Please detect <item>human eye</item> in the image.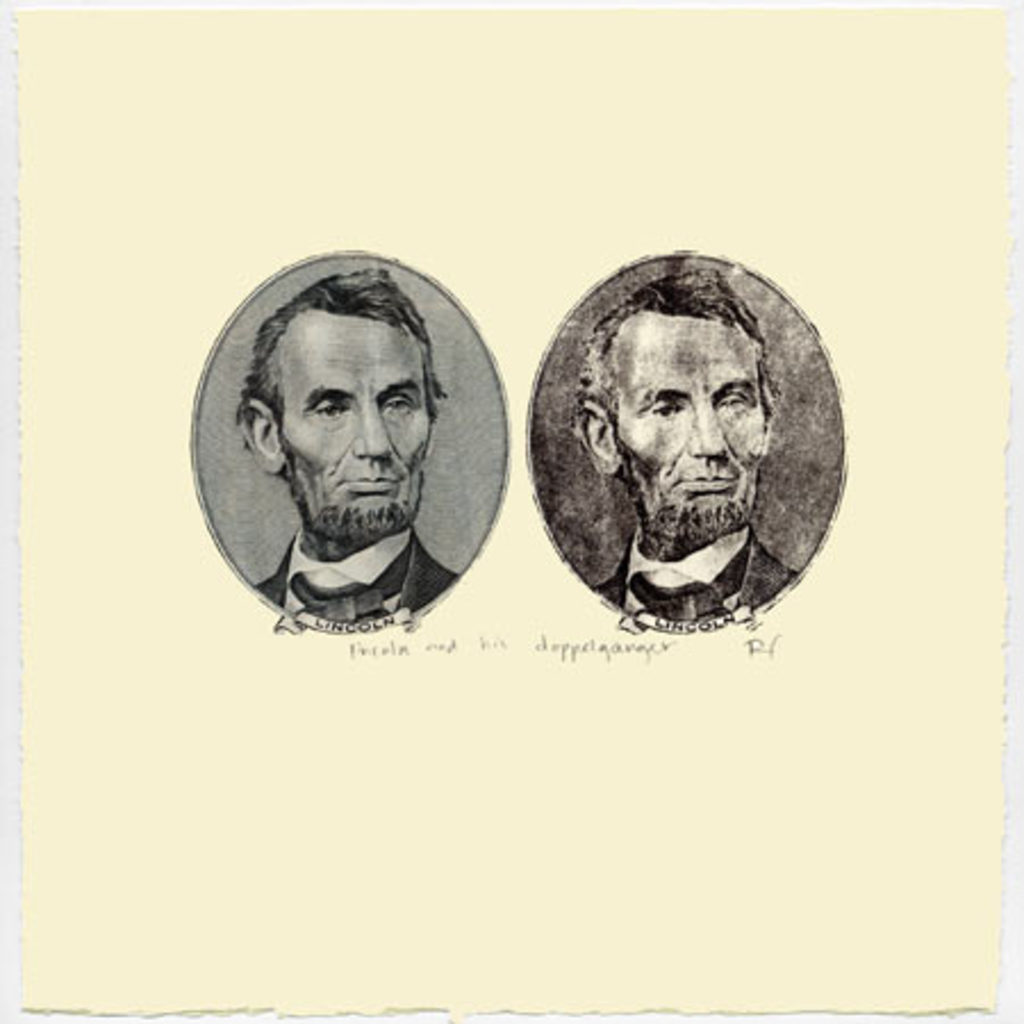
x1=715 y1=382 x2=753 y2=412.
